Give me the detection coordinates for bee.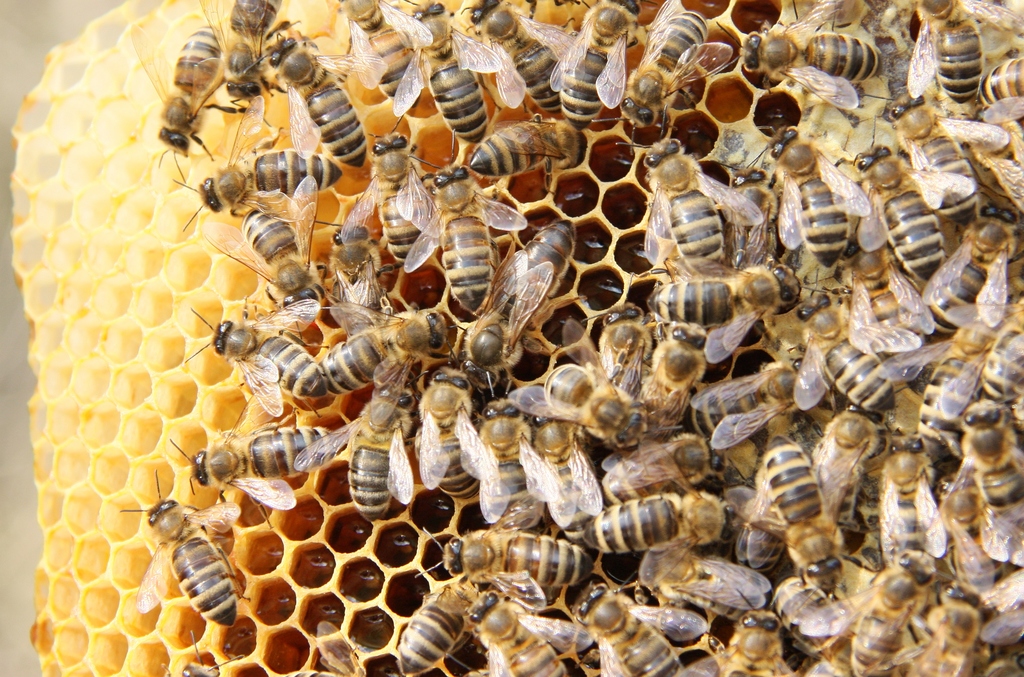
813,412,876,553.
